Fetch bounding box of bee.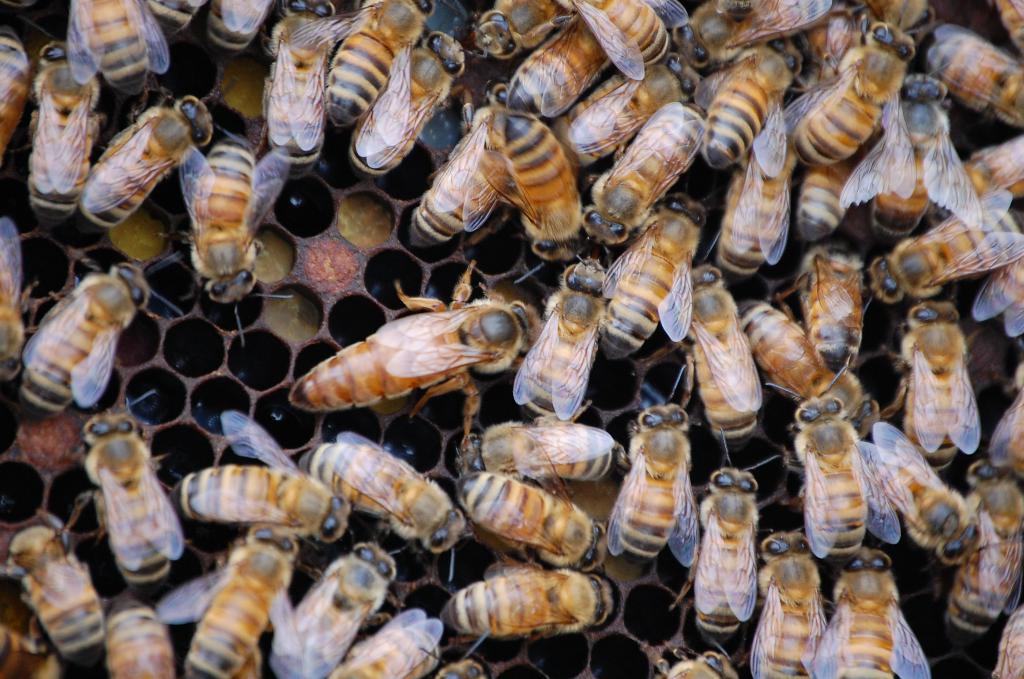
Bbox: (x1=456, y1=420, x2=633, y2=508).
